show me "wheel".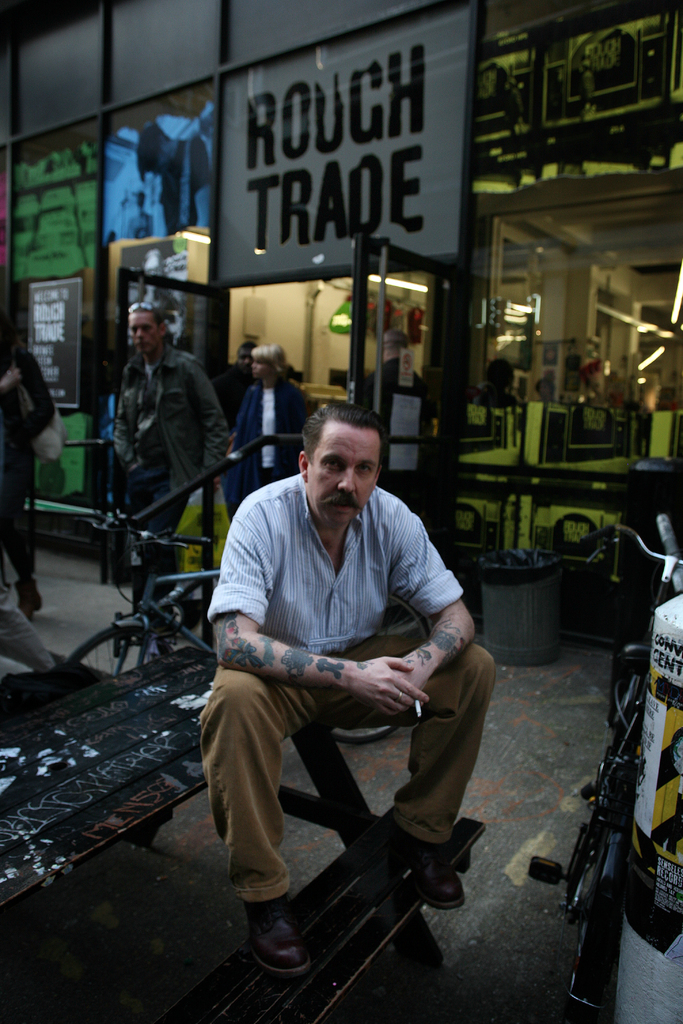
"wheel" is here: x1=557, y1=816, x2=623, y2=1023.
